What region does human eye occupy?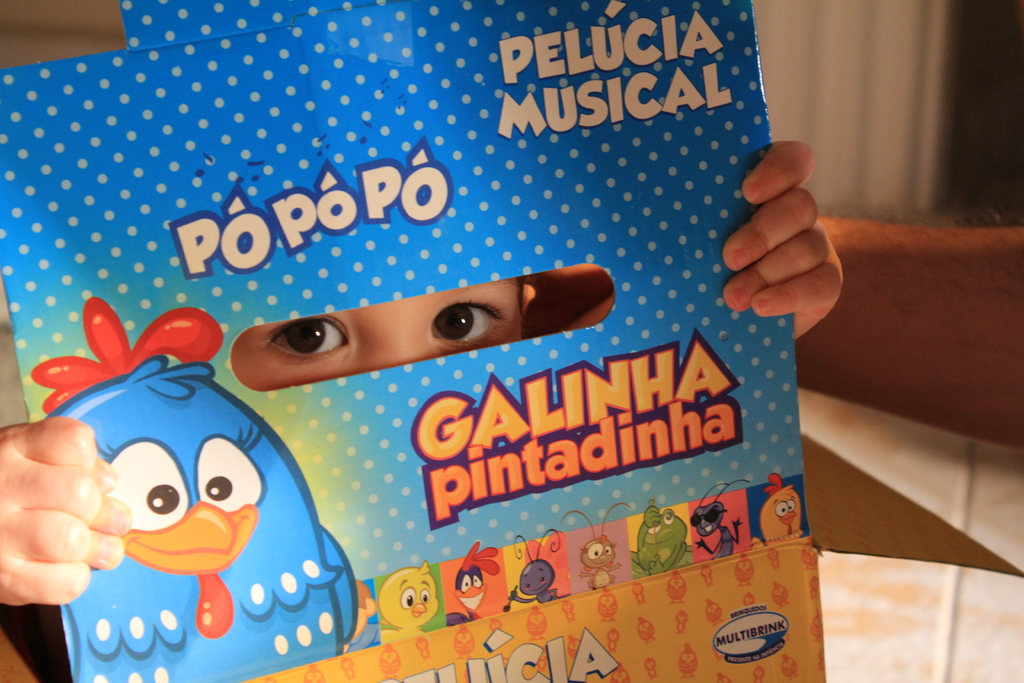
(238,315,360,376).
